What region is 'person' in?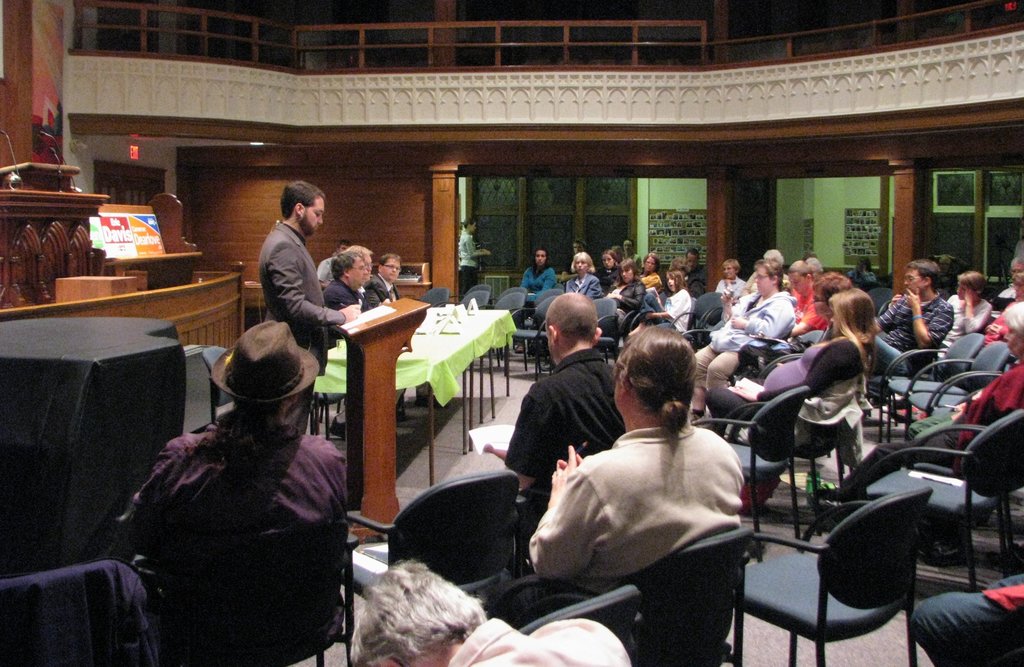
455 218 493 303.
